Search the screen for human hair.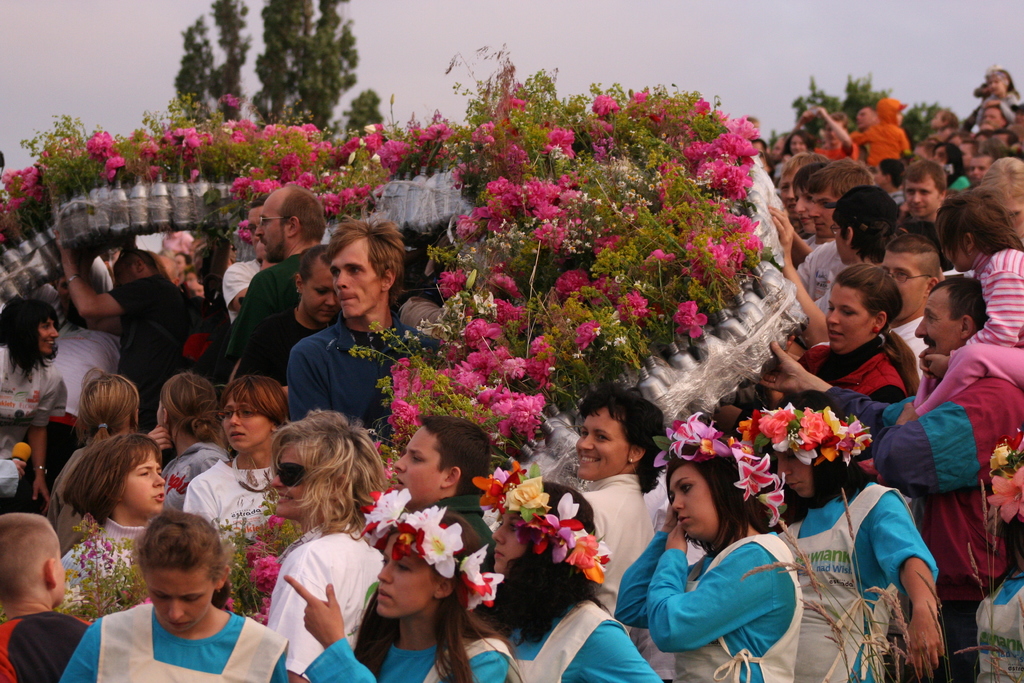
Found at <region>296, 236, 332, 277</region>.
